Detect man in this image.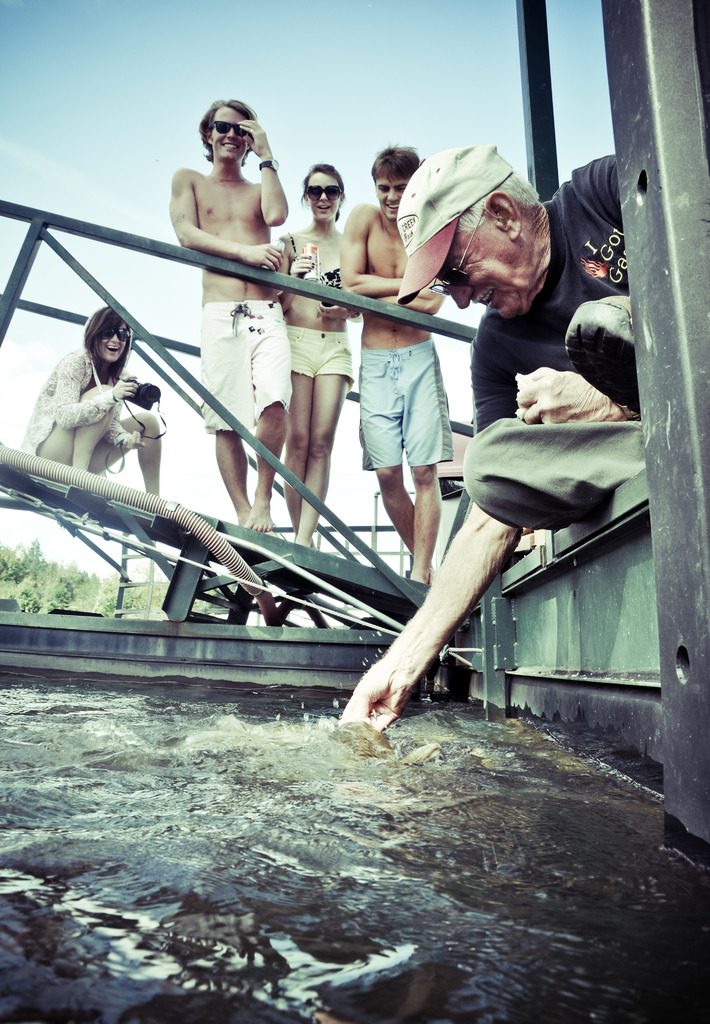
Detection: (x1=366, y1=173, x2=623, y2=726).
